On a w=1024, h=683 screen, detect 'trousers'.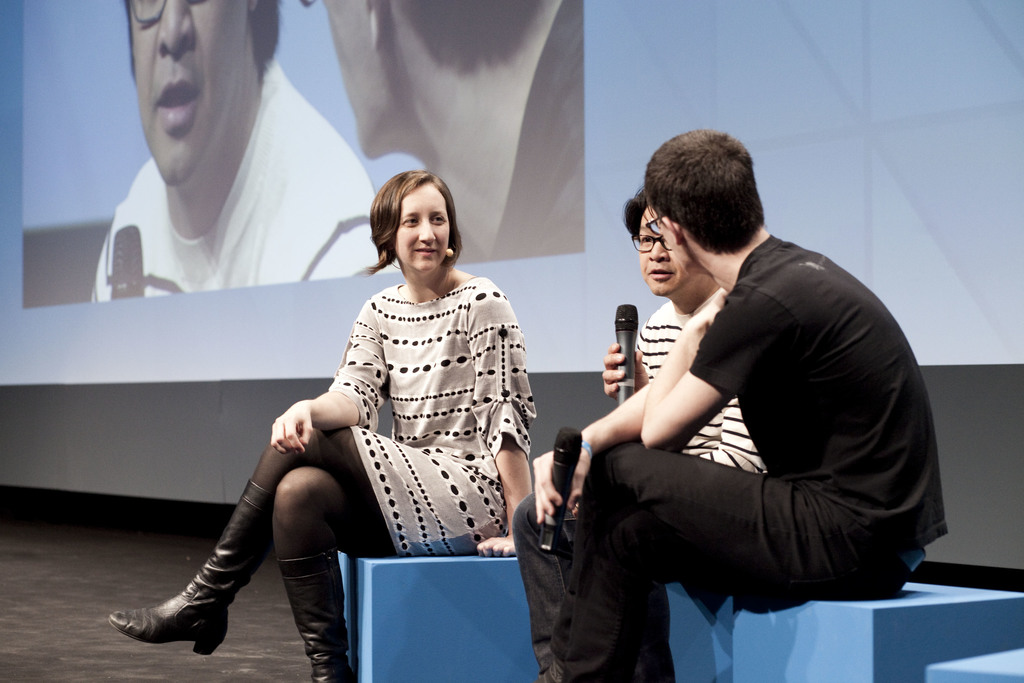
513,448,927,682.
